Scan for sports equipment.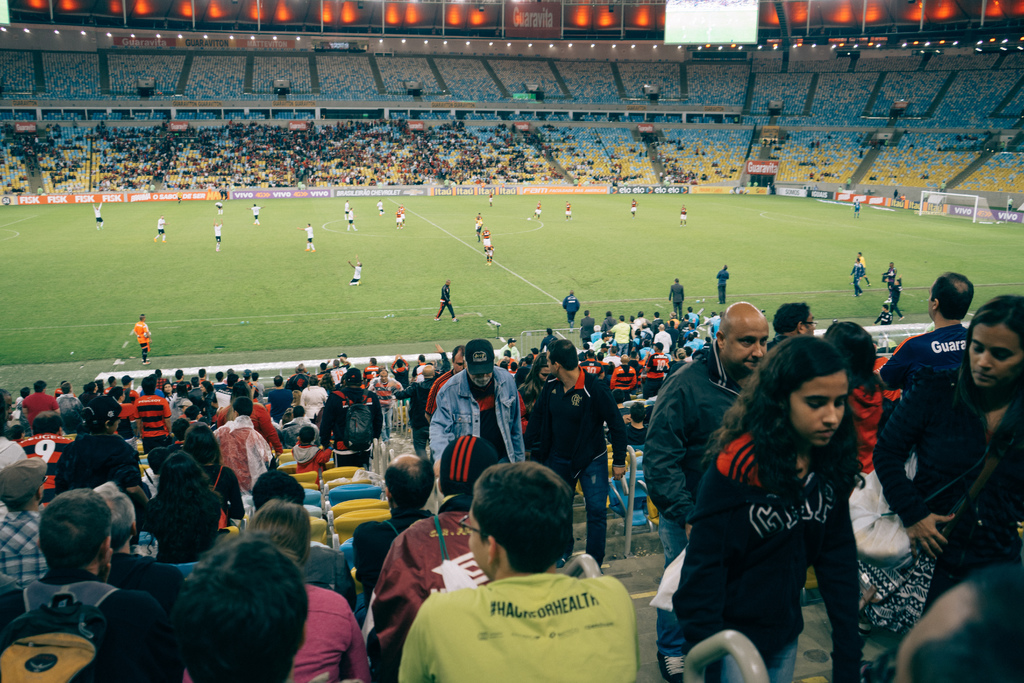
Scan result: x1=451, y1=315, x2=459, y2=322.
